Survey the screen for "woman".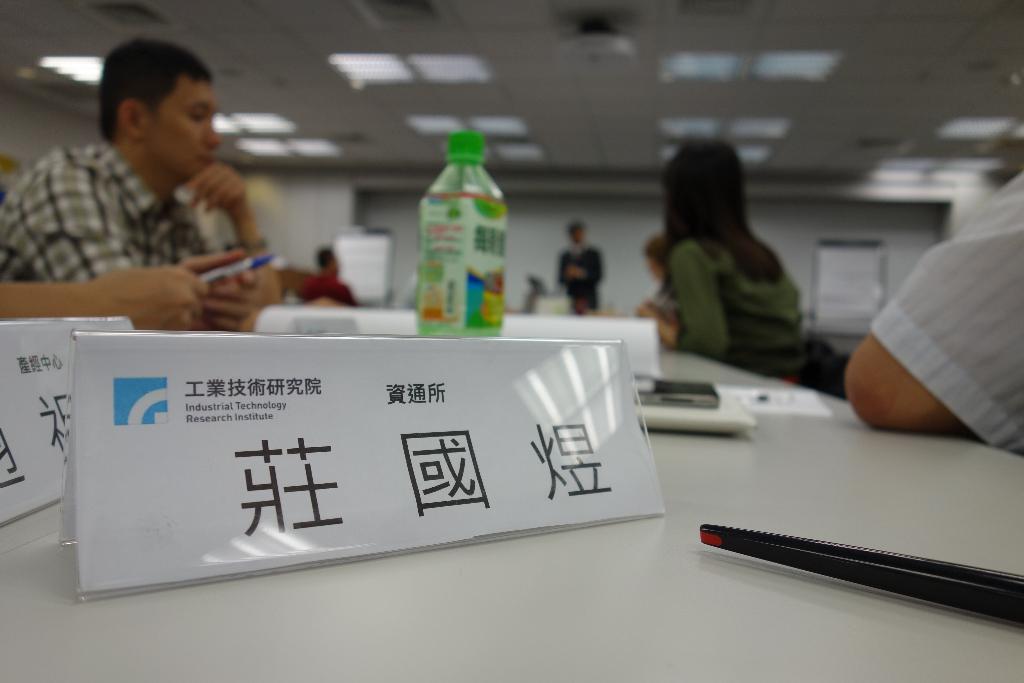
Survey found: select_region(635, 130, 809, 375).
